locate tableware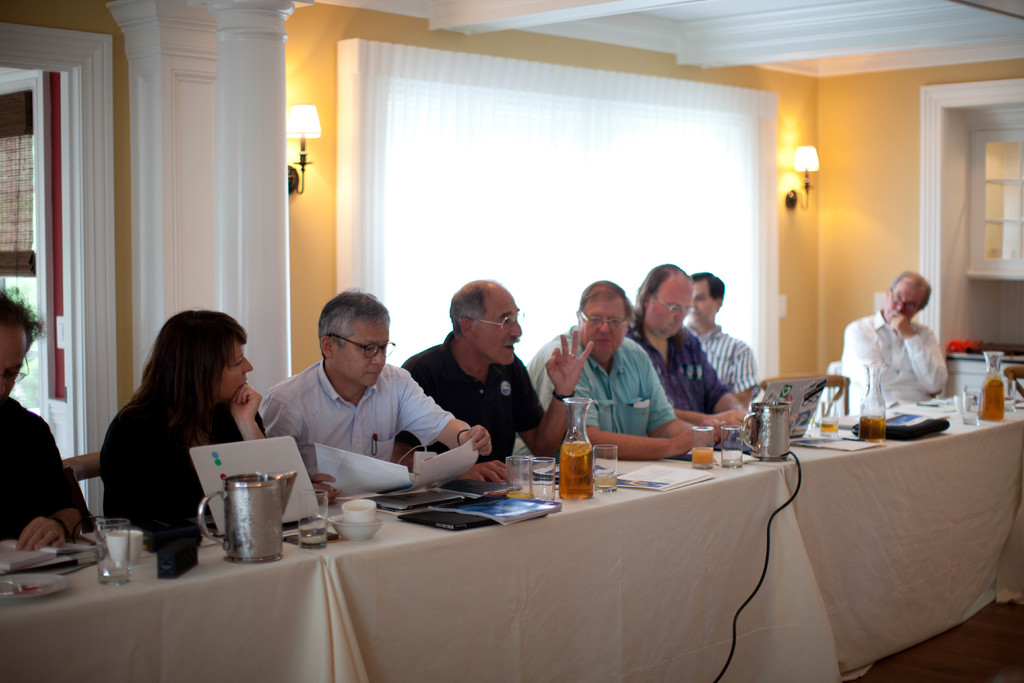
<box>953,394,975,429</box>
